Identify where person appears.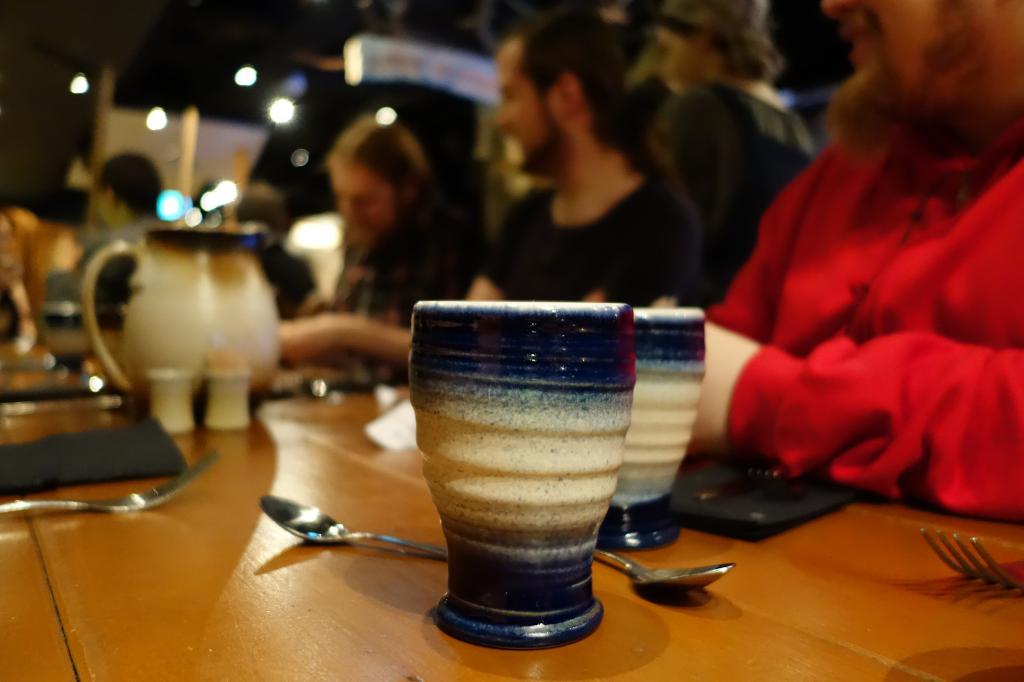
Appears at bbox(634, 0, 824, 266).
